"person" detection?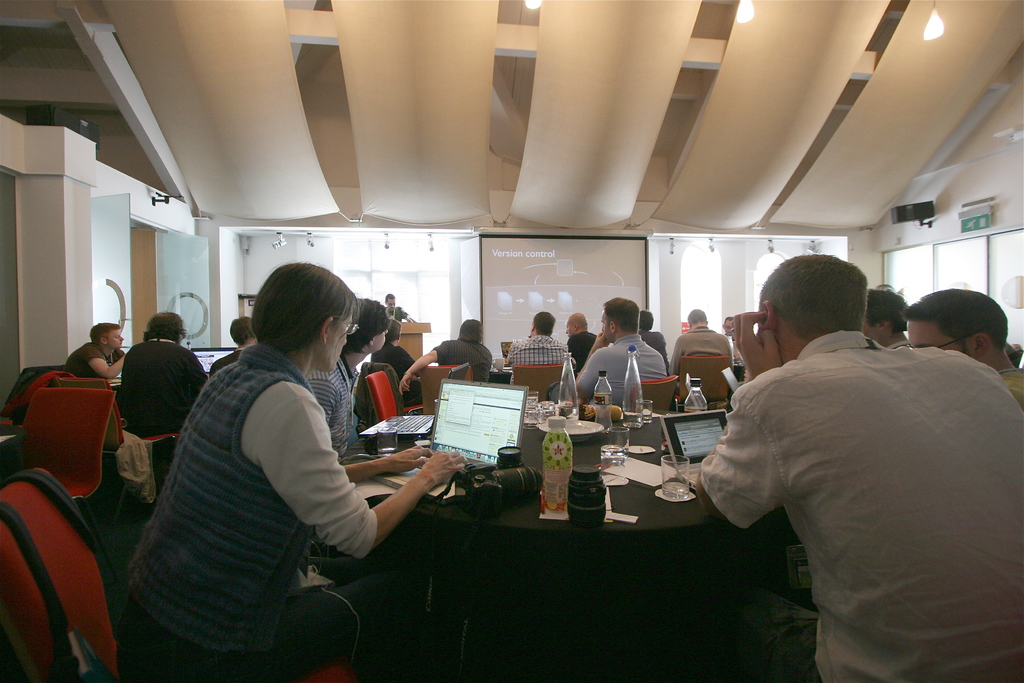
[left=898, top=290, right=1023, bottom=413]
